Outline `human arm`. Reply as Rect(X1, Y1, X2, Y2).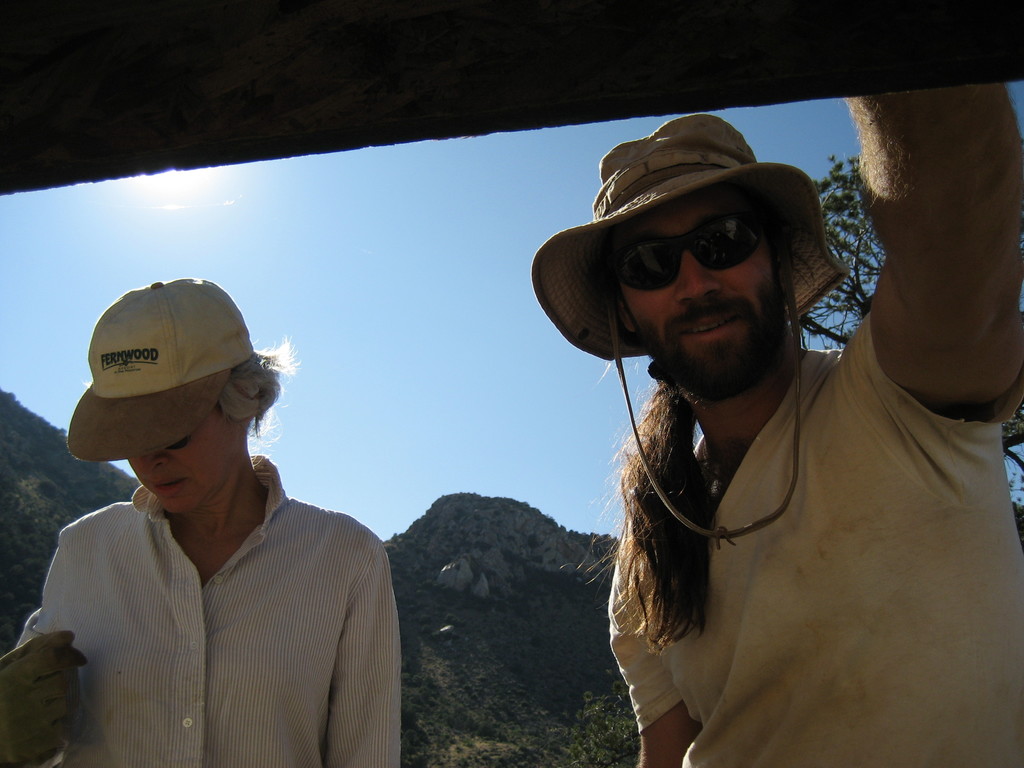
Rect(843, 79, 1023, 451).
